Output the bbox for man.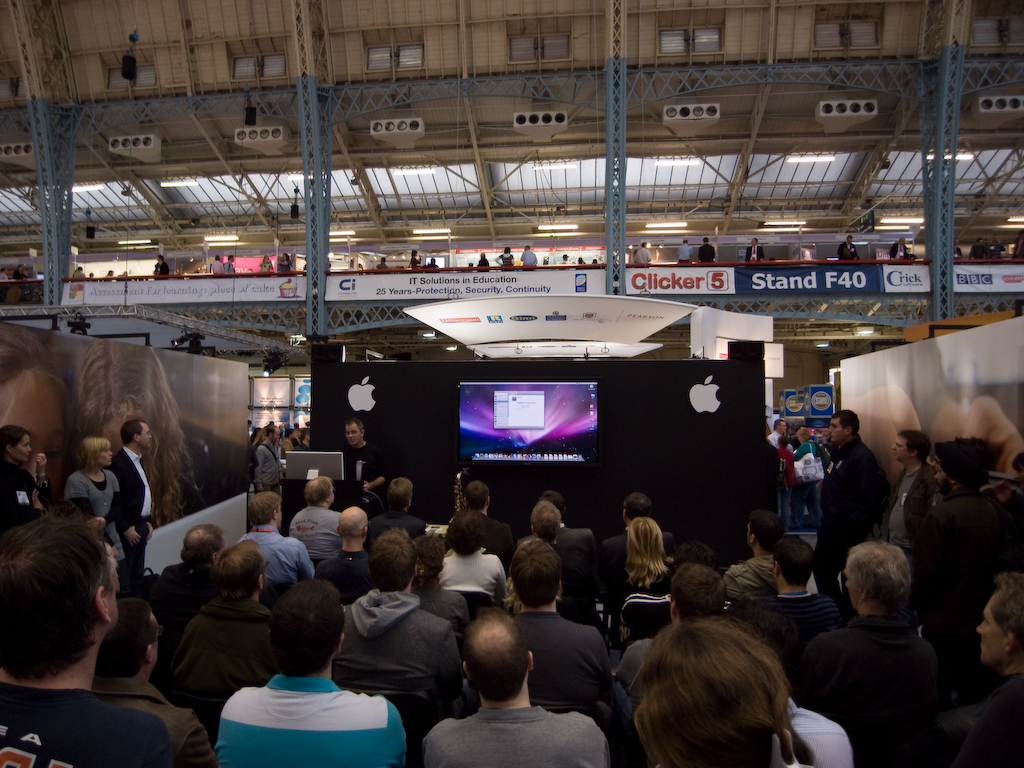
select_region(420, 604, 610, 767).
